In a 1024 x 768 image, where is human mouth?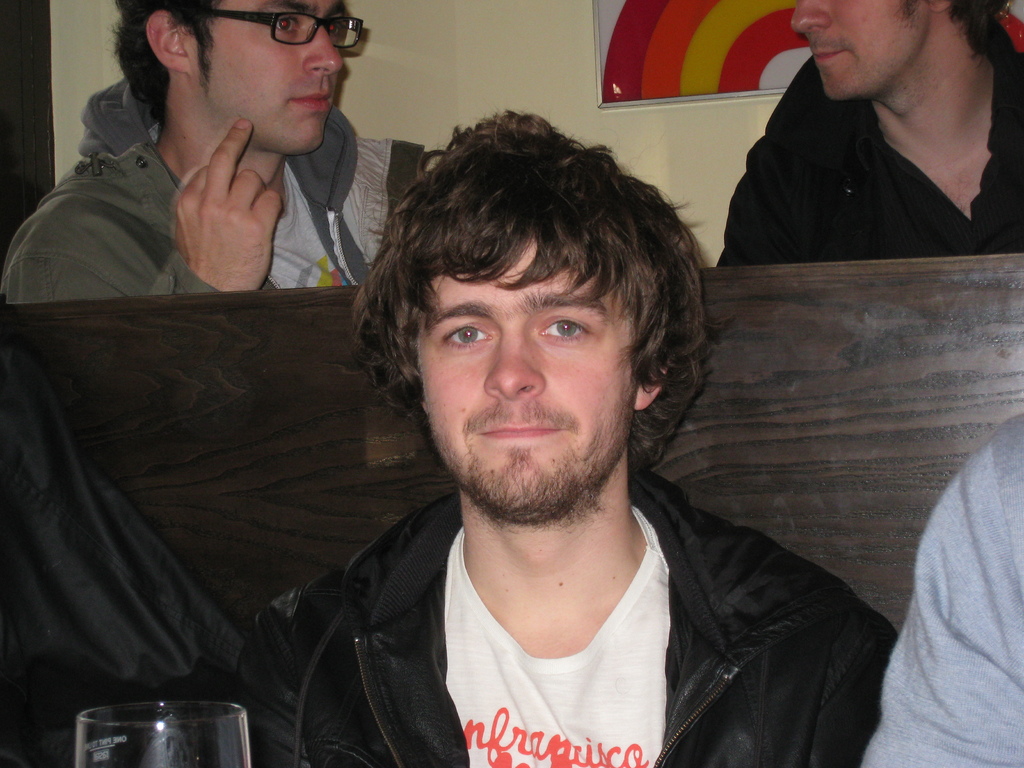
BBox(477, 412, 573, 445).
